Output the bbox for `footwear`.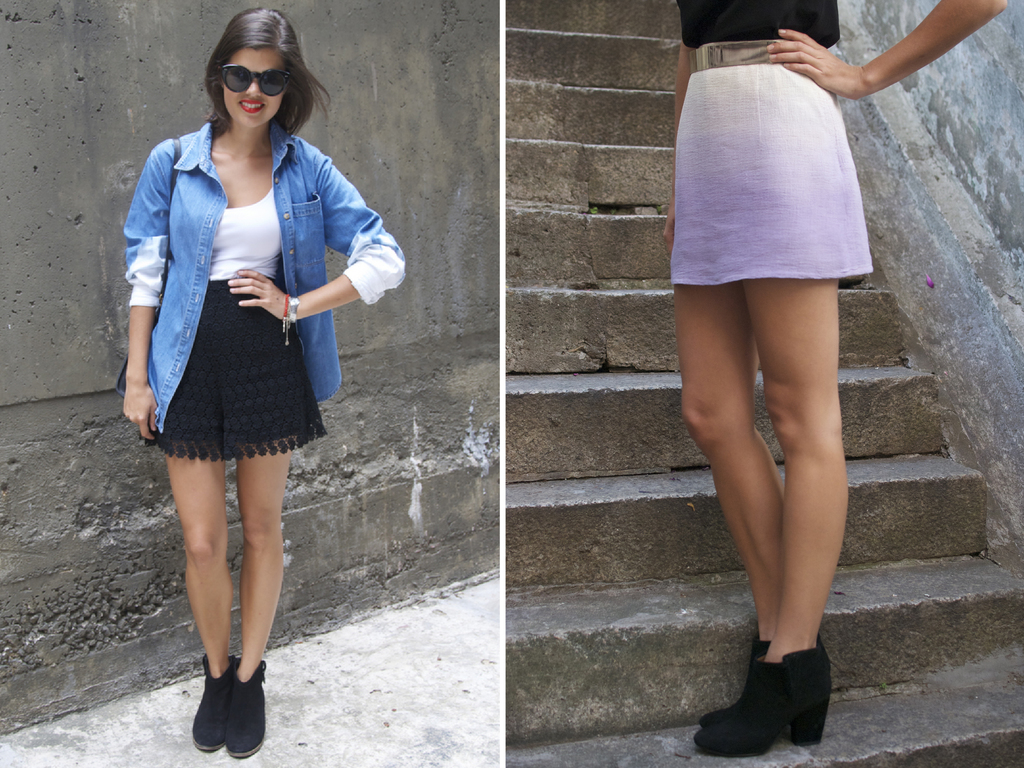
(687,638,837,756).
